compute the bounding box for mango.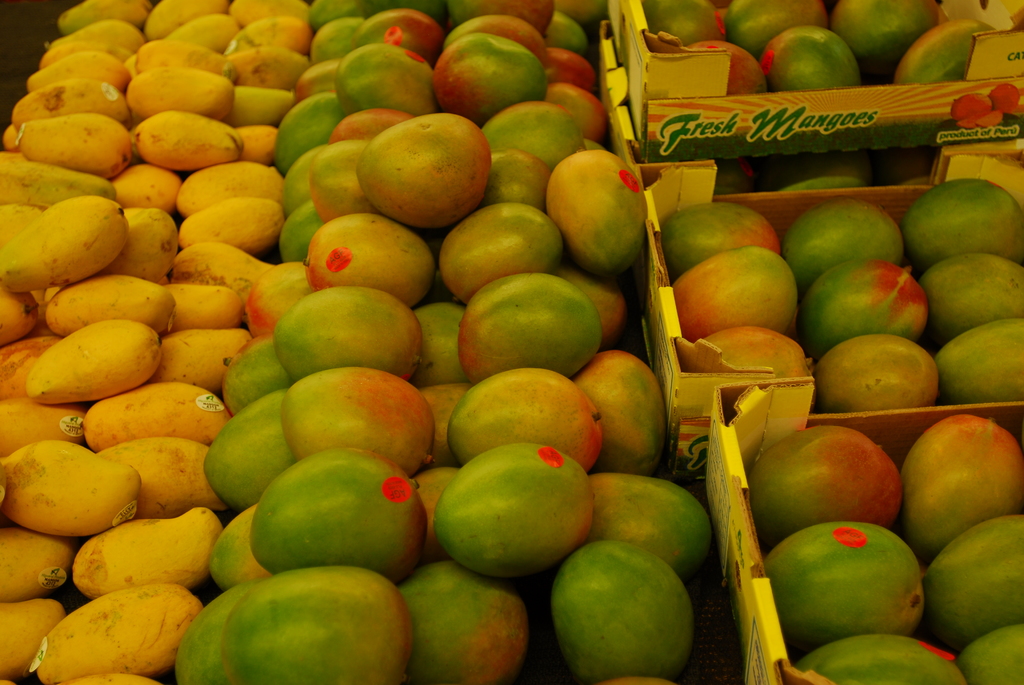
x1=435 y1=441 x2=595 y2=574.
